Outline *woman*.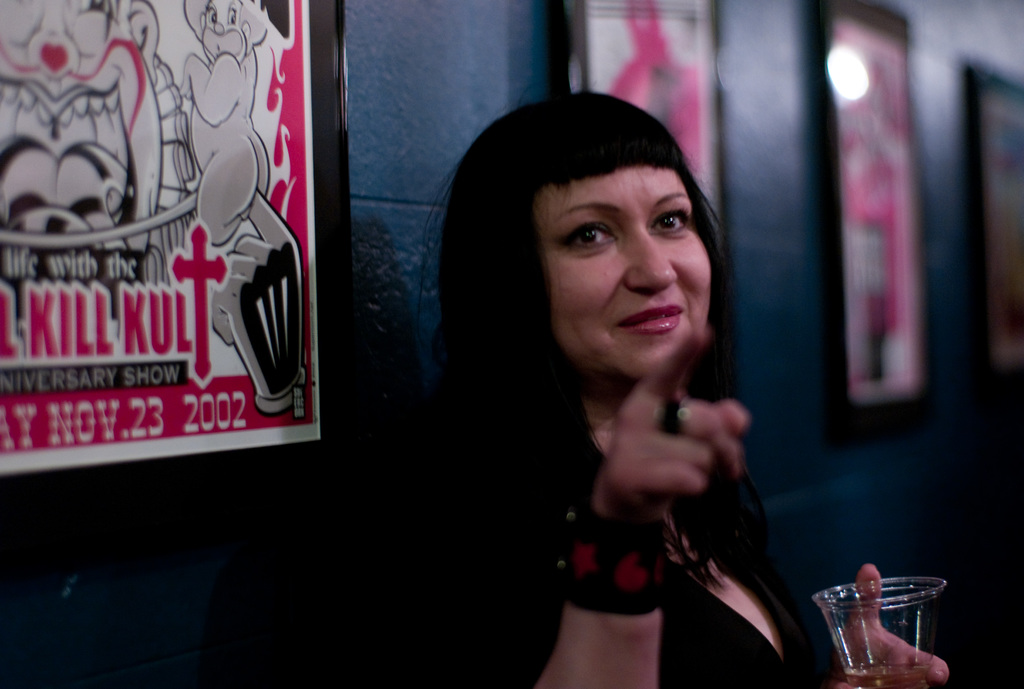
Outline: box=[406, 83, 810, 688].
